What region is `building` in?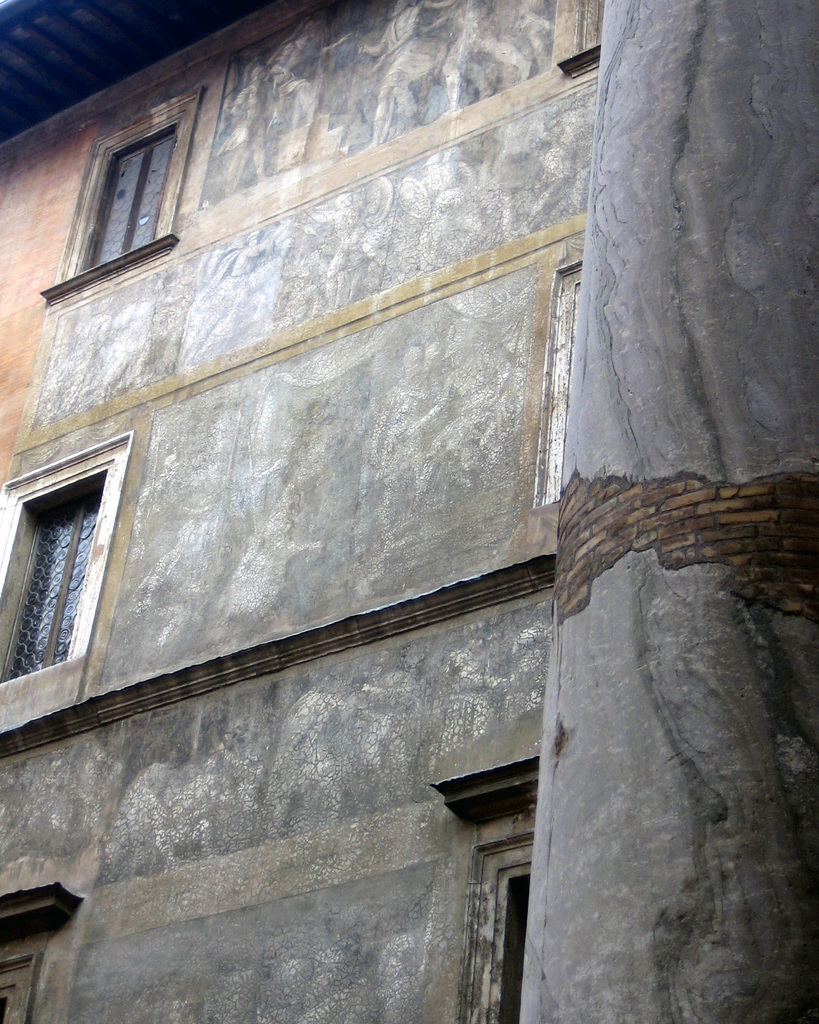
locate(0, 0, 818, 1023).
